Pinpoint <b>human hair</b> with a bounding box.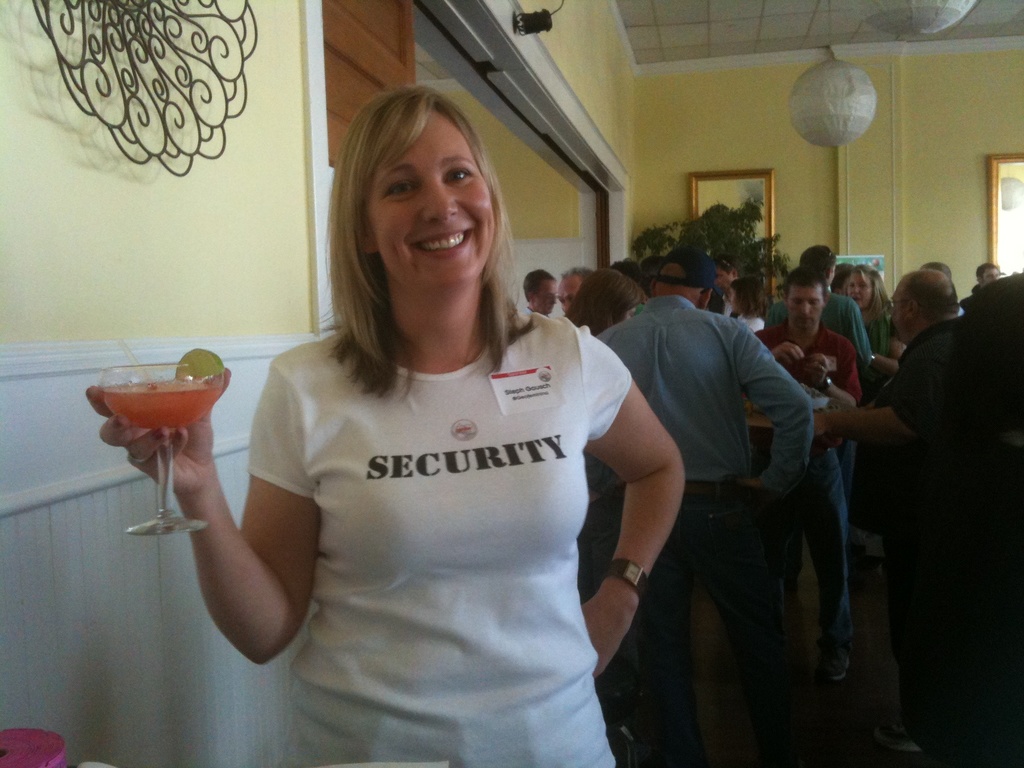
[x1=785, y1=266, x2=825, y2=304].
